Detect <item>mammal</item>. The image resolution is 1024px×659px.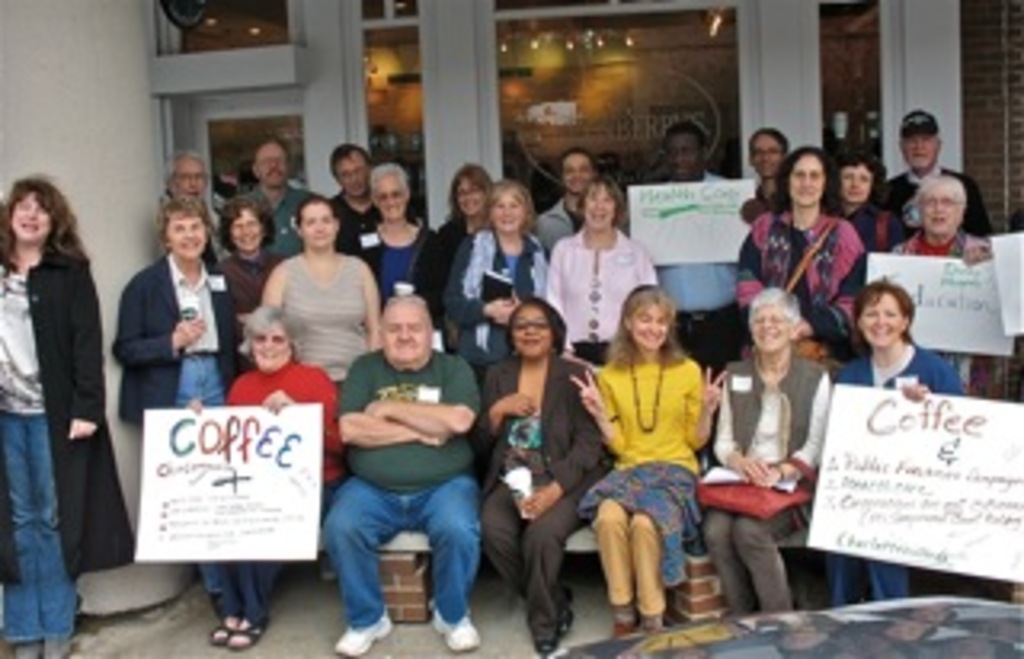
BBox(541, 170, 656, 358).
